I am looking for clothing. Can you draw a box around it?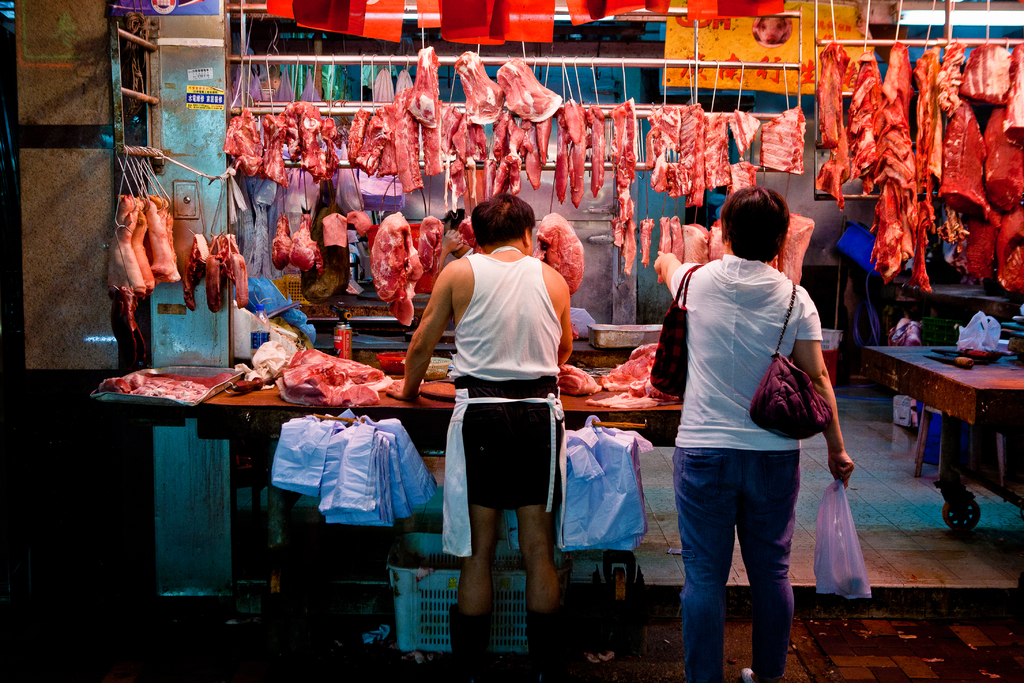
Sure, the bounding box is box=[446, 247, 560, 498].
